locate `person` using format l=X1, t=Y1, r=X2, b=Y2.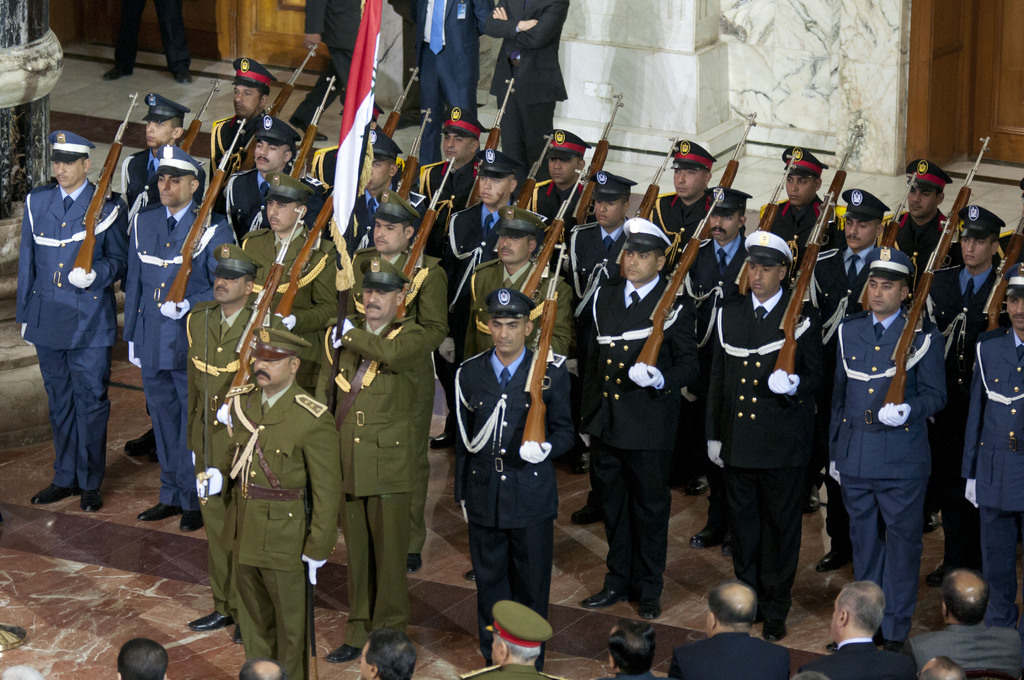
l=781, t=572, r=904, b=679.
